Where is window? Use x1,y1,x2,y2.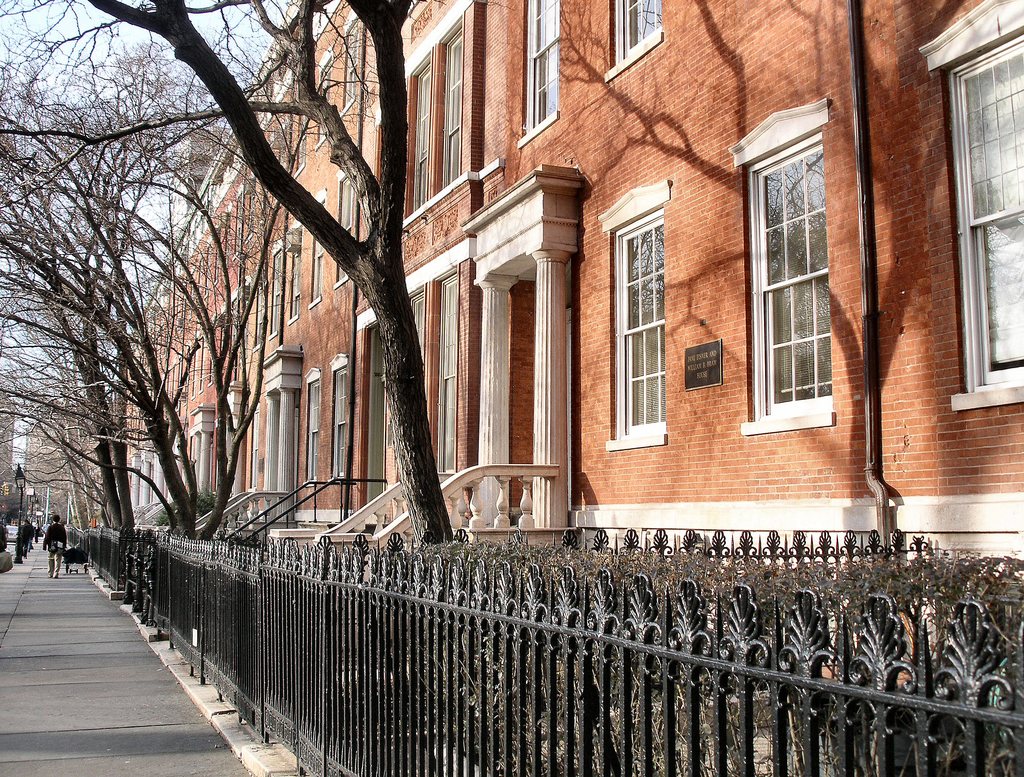
751,99,848,439.
